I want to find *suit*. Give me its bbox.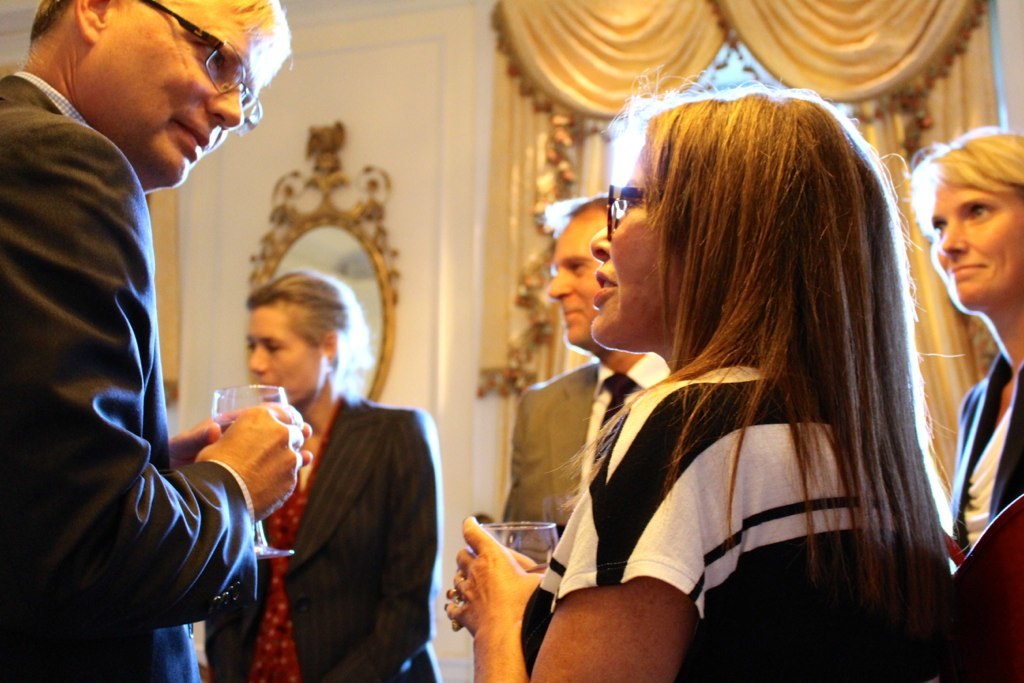
box(499, 355, 688, 565).
